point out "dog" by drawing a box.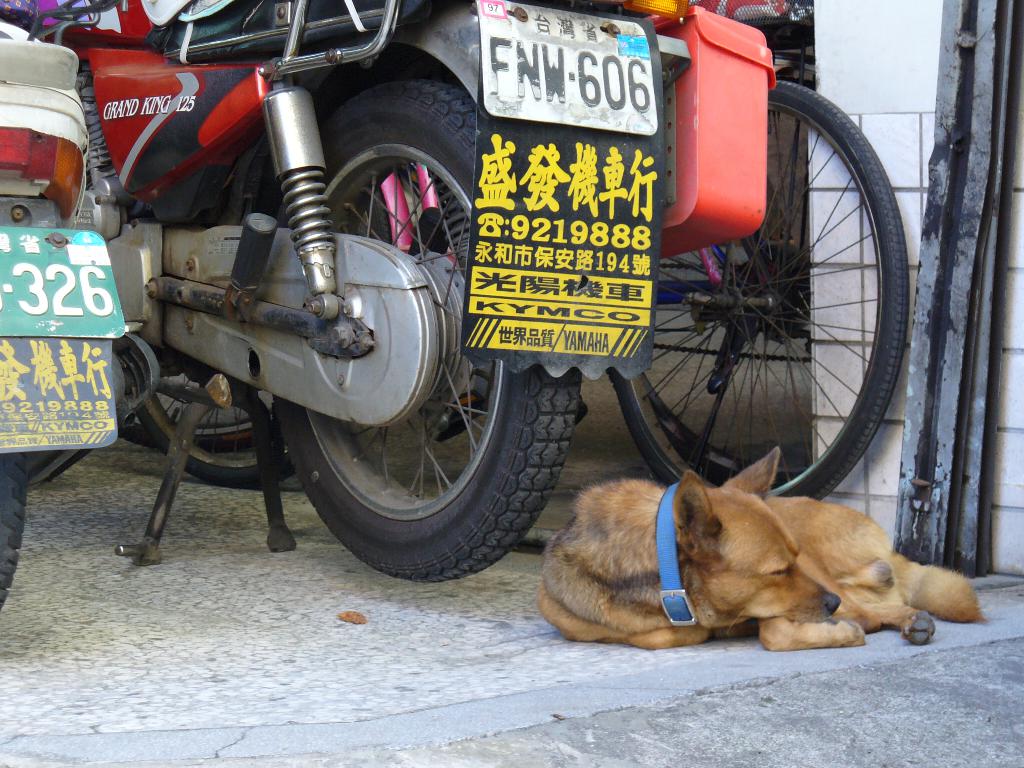
[535, 447, 986, 652].
